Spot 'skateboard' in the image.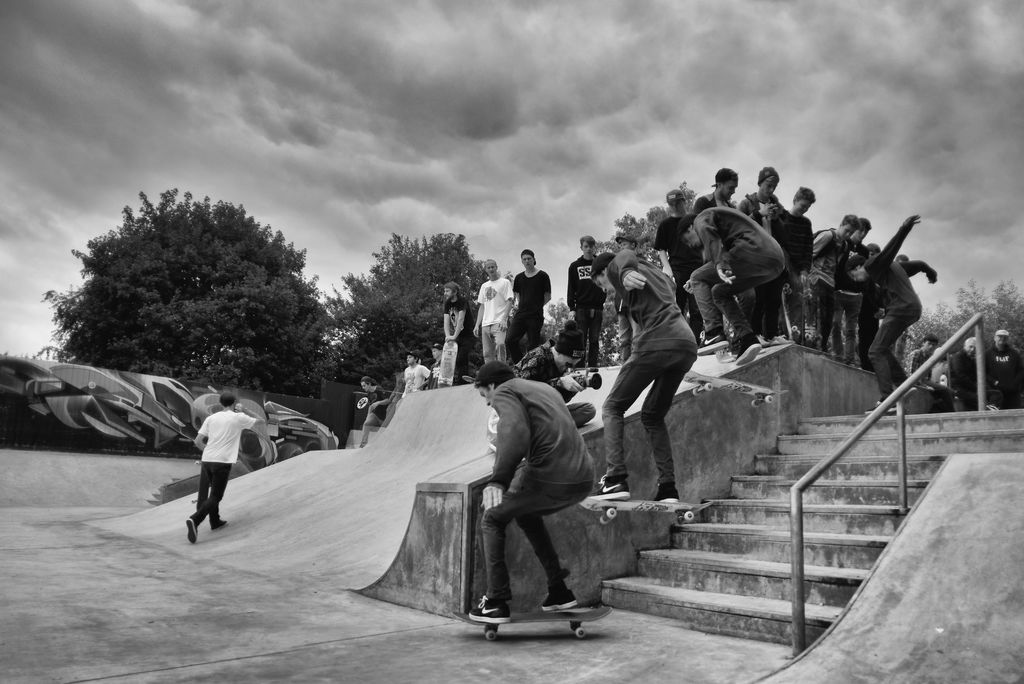
'skateboard' found at x1=888, y1=387, x2=922, y2=416.
